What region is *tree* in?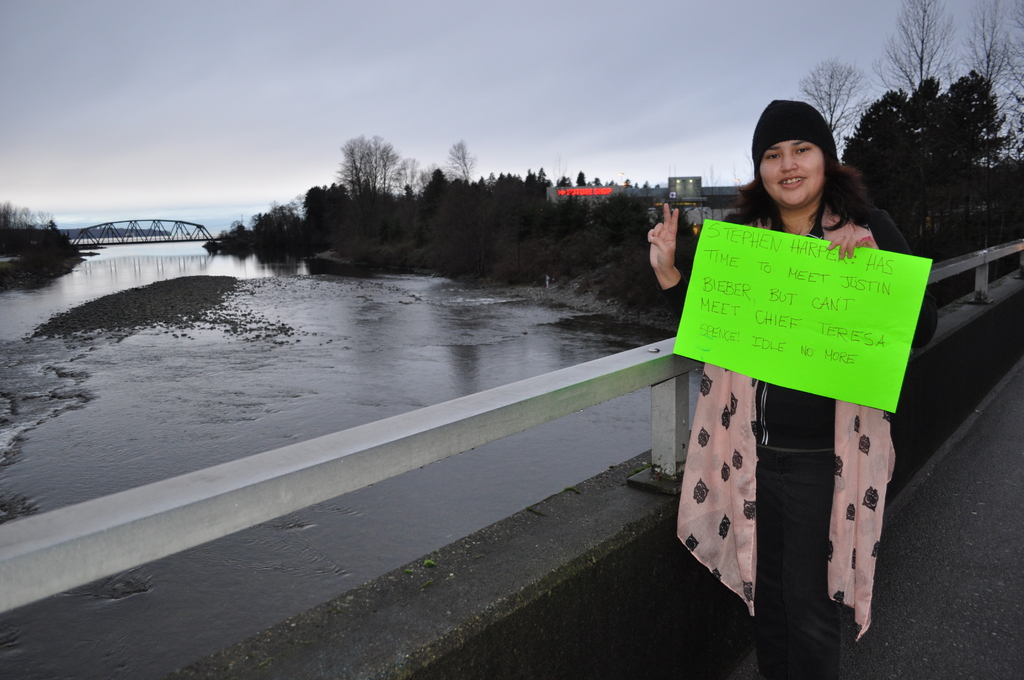
Rect(250, 197, 314, 250).
